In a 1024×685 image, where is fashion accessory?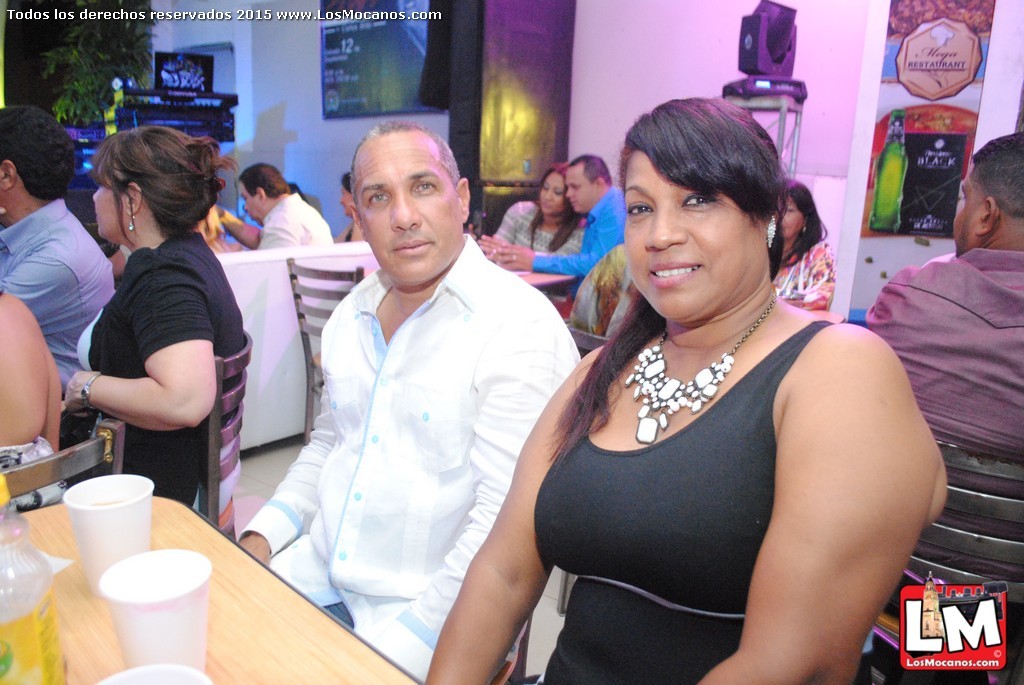
select_region(764, 208, 780, 248).
